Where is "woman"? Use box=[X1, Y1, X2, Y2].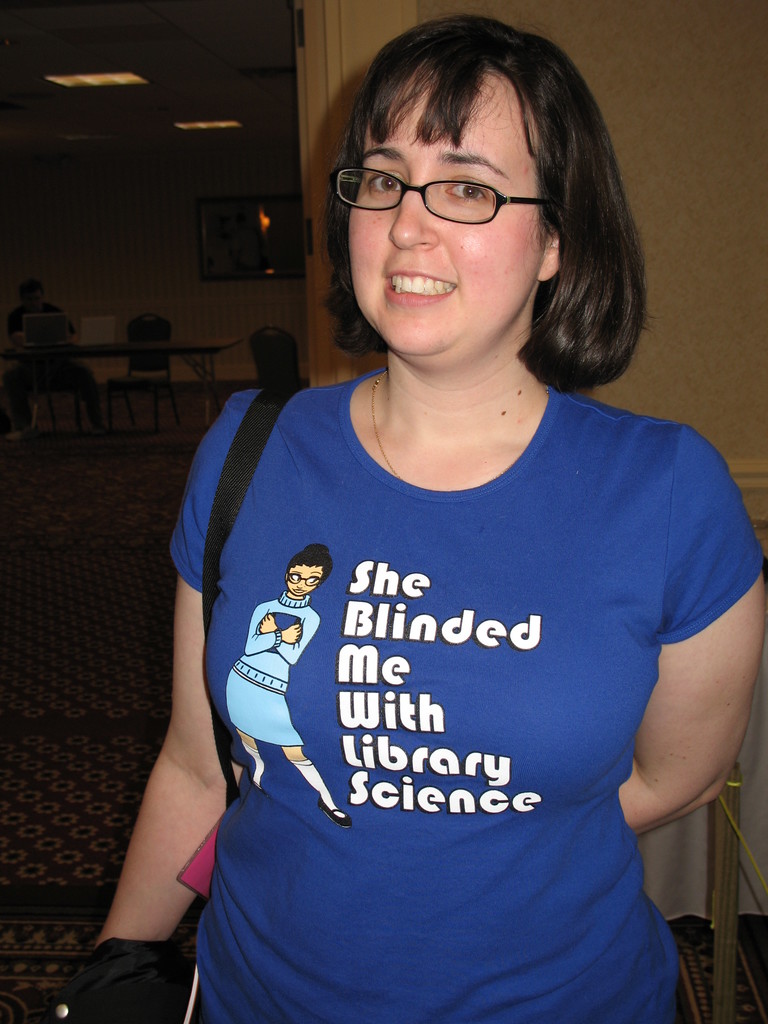
box=[221, 543, 344, 823].
